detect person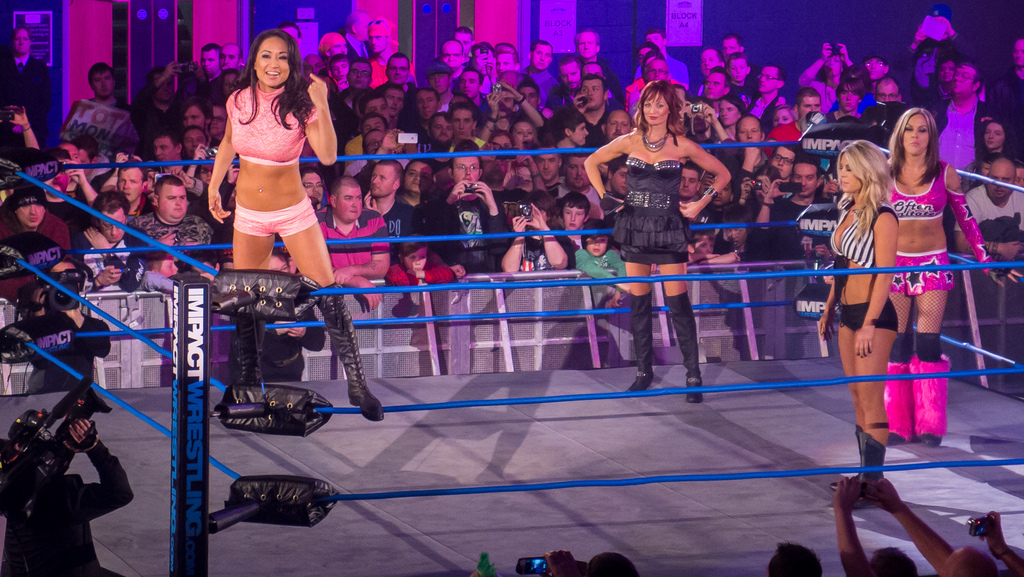
crop(852, 90, 981, 487)
